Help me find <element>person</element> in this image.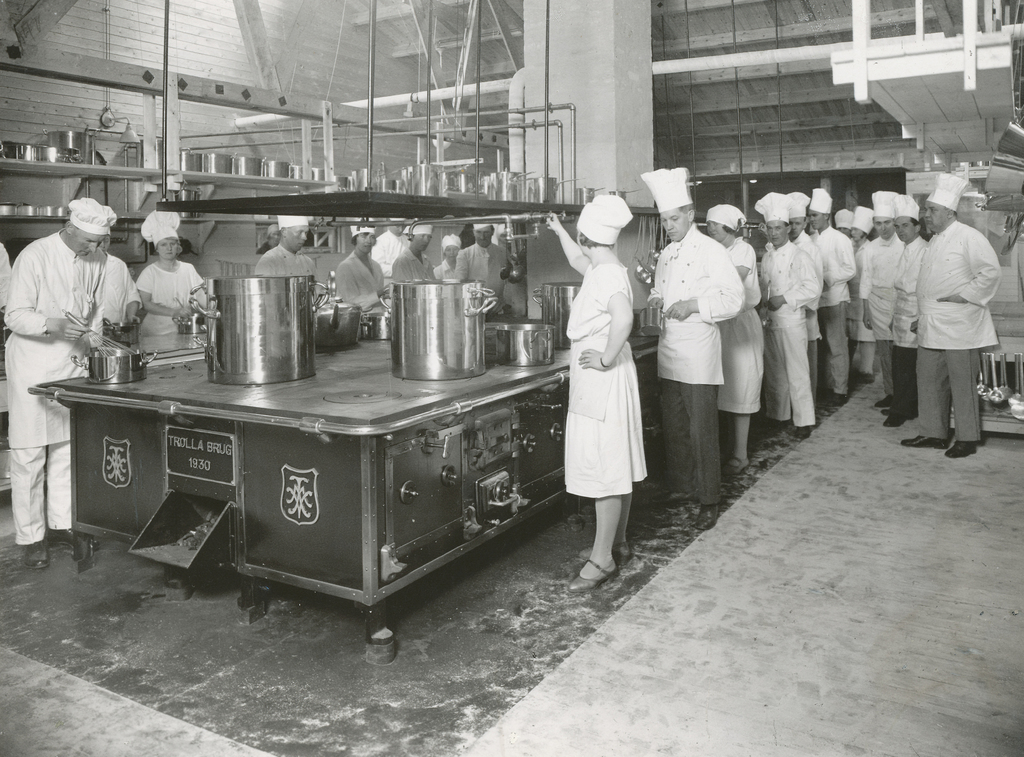
Found it: (556,195,647,612).
